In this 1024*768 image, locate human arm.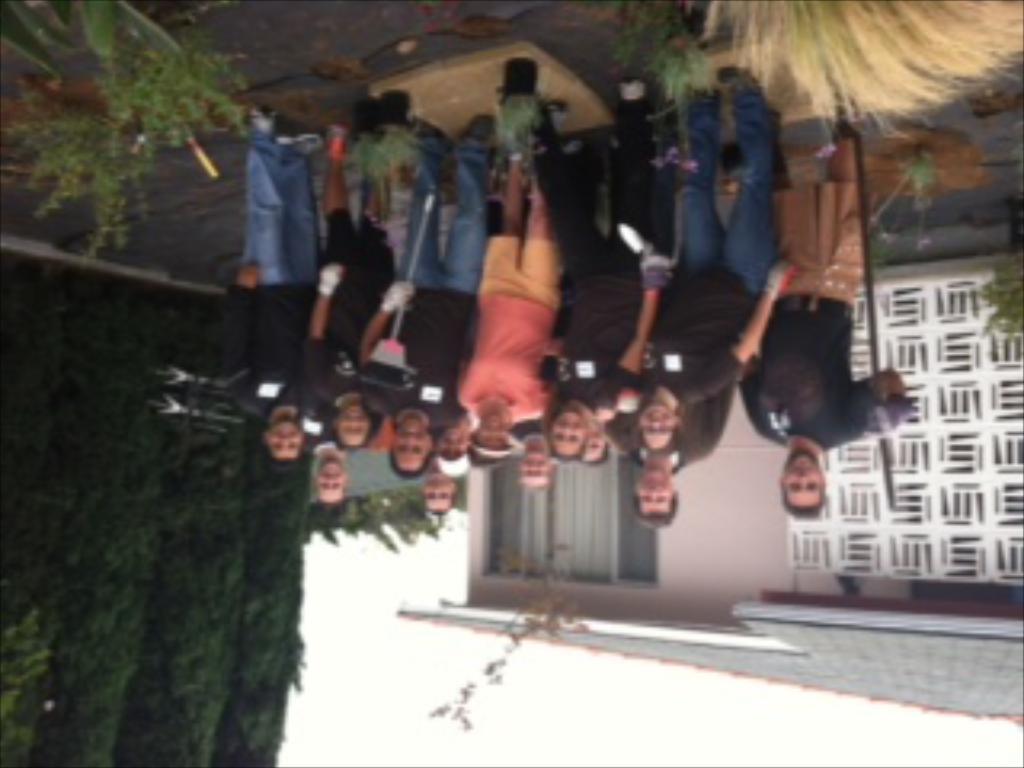
Bounding box: (left=355, top=272, right=410, bottom=413).
